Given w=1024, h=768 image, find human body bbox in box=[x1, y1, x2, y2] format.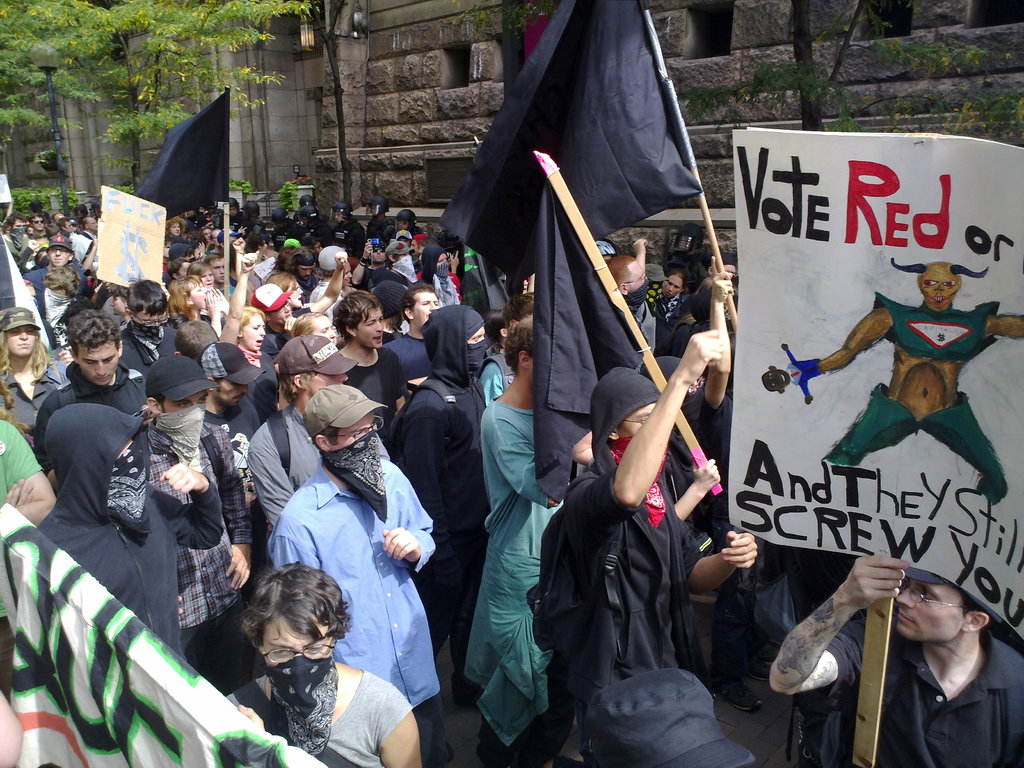
box=[33, 209, 54, 240].
